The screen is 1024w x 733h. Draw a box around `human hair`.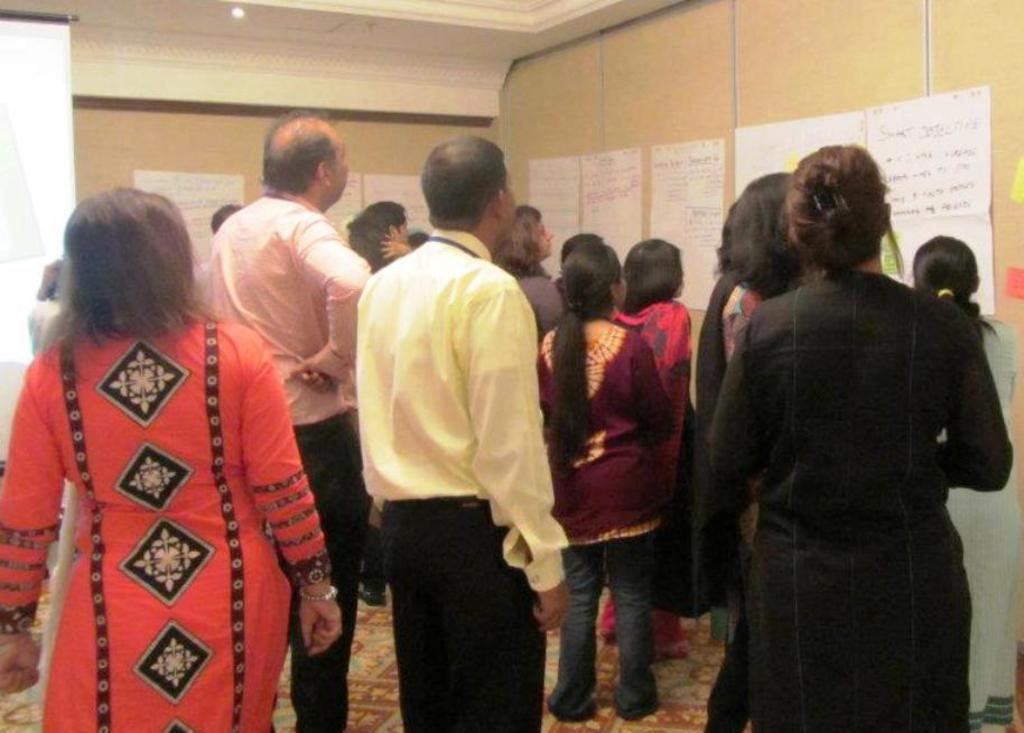
left=621, top=238, right=690, bottom=312.
